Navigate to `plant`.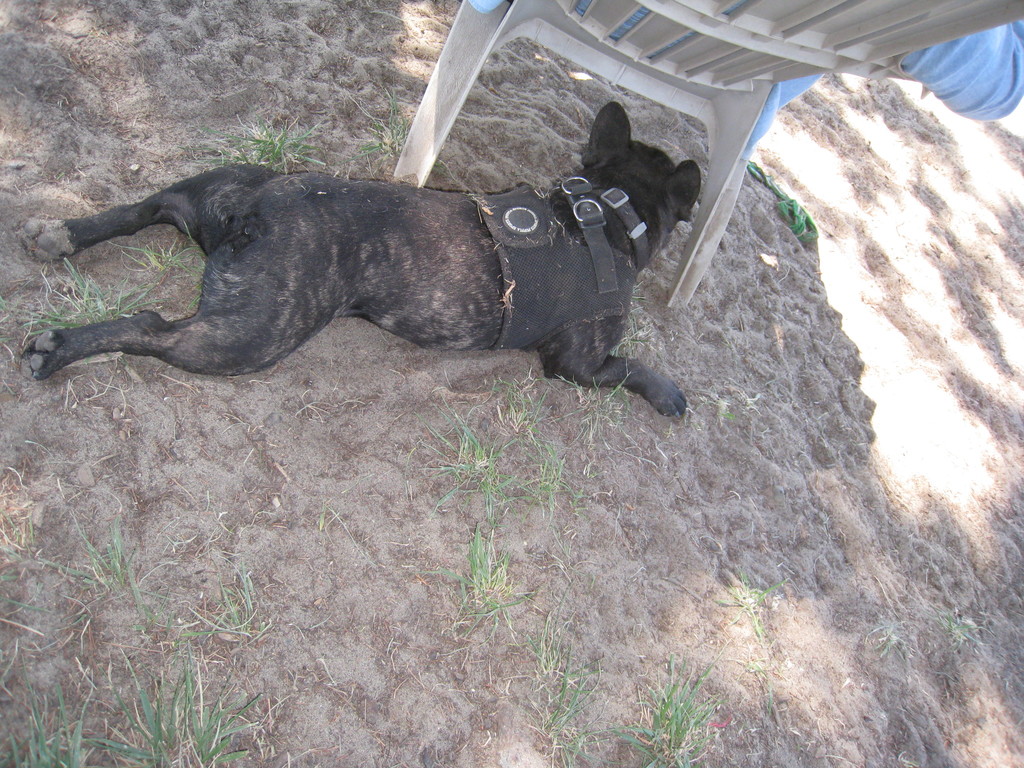
Navigation target: bbox(195, 113, 328, 170).
